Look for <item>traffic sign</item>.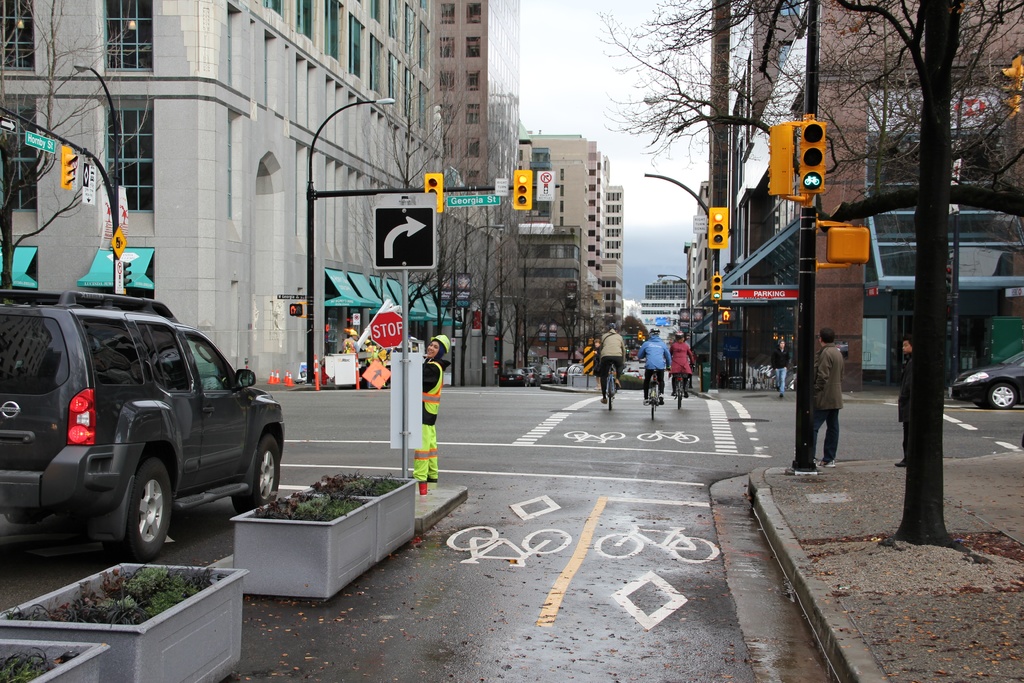
Found: bbox=(711, 273, 721, 299).
